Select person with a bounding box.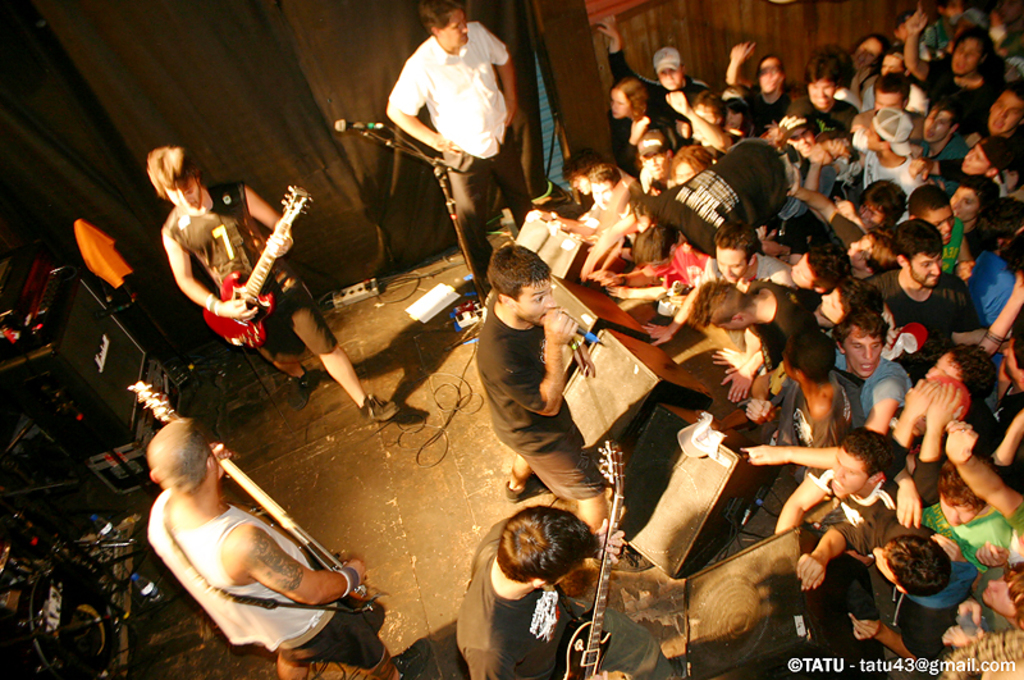
rect(147, 411, 385, 679).
